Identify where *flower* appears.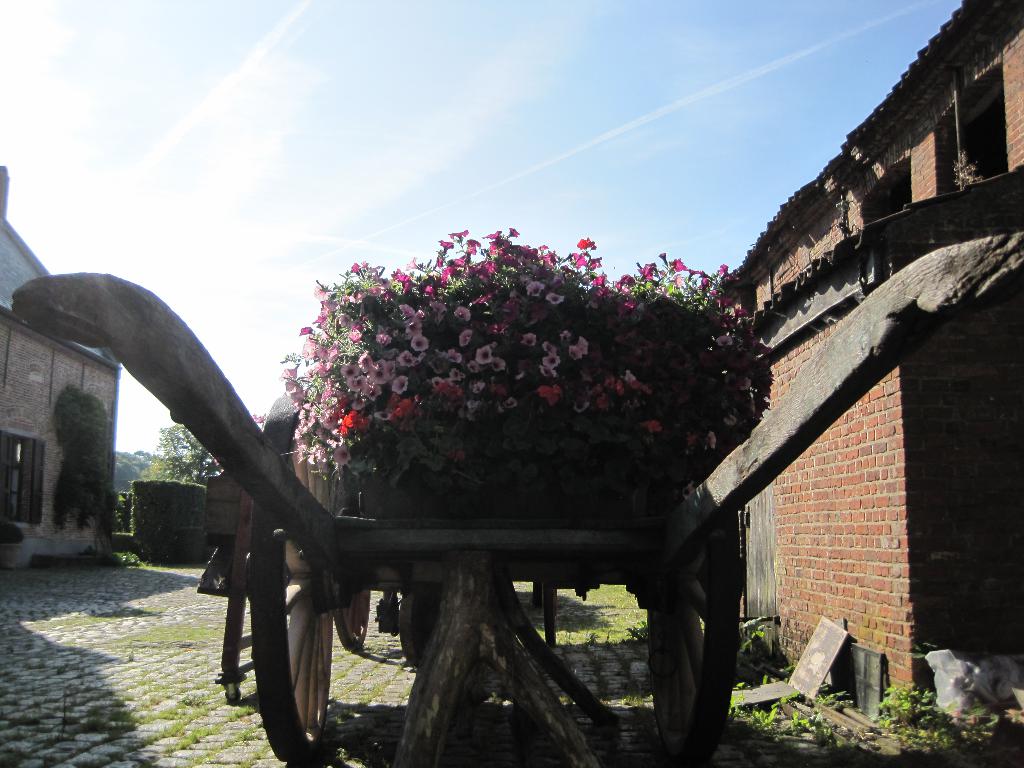
Appears at <region>540, 375, 559, 406</region>.
